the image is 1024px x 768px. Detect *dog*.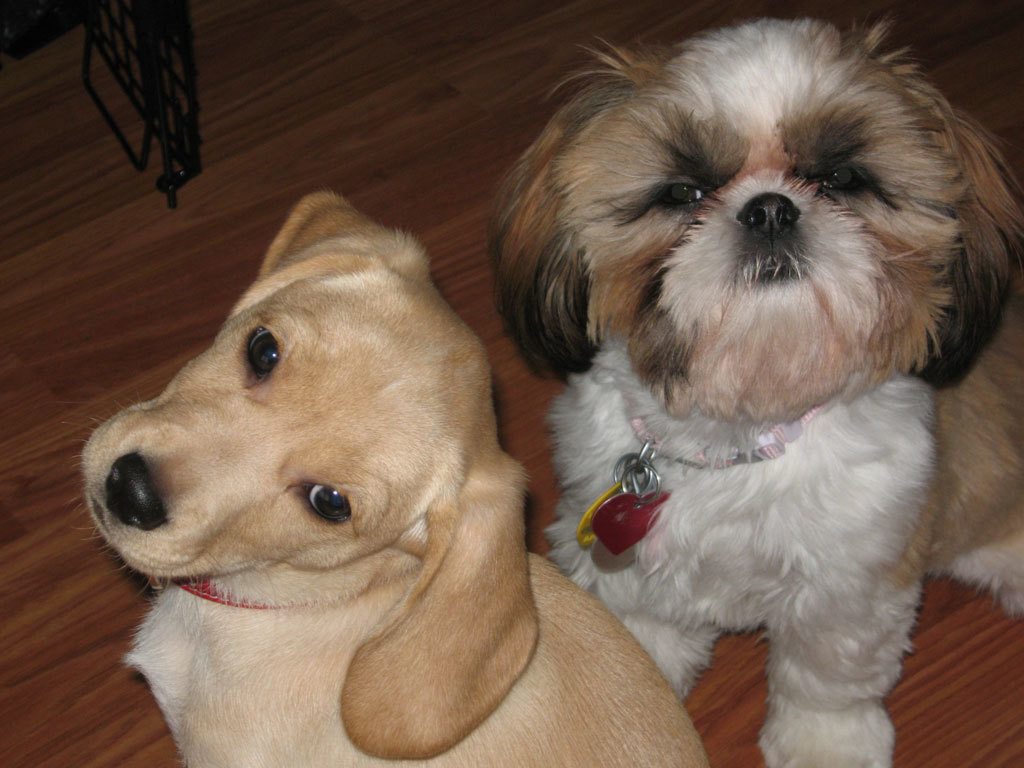
Detection: (57, 191, 709, 767).
